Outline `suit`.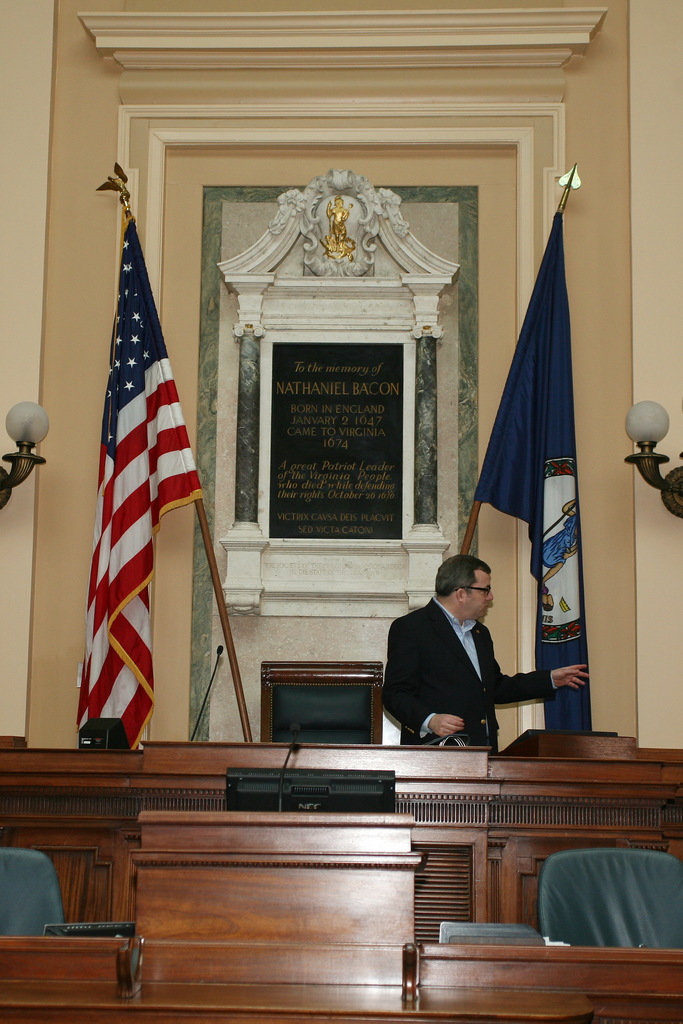
Outline: [383, 598, 553, 753].
